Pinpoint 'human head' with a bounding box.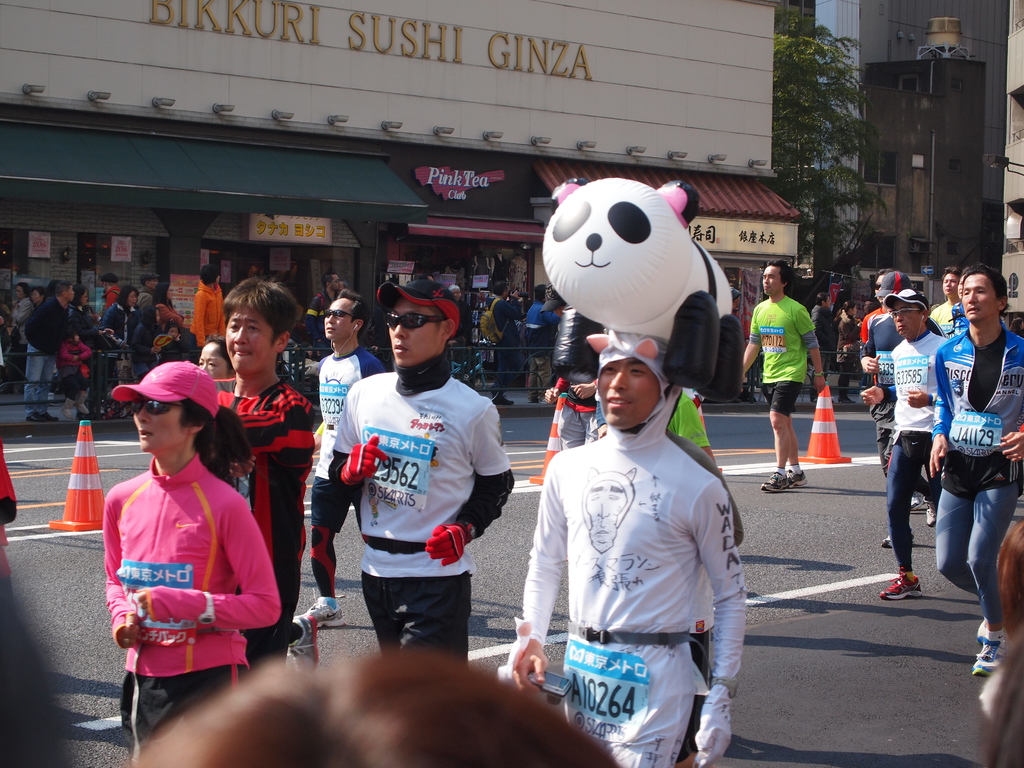
box=[587, 355, 669, 431].
